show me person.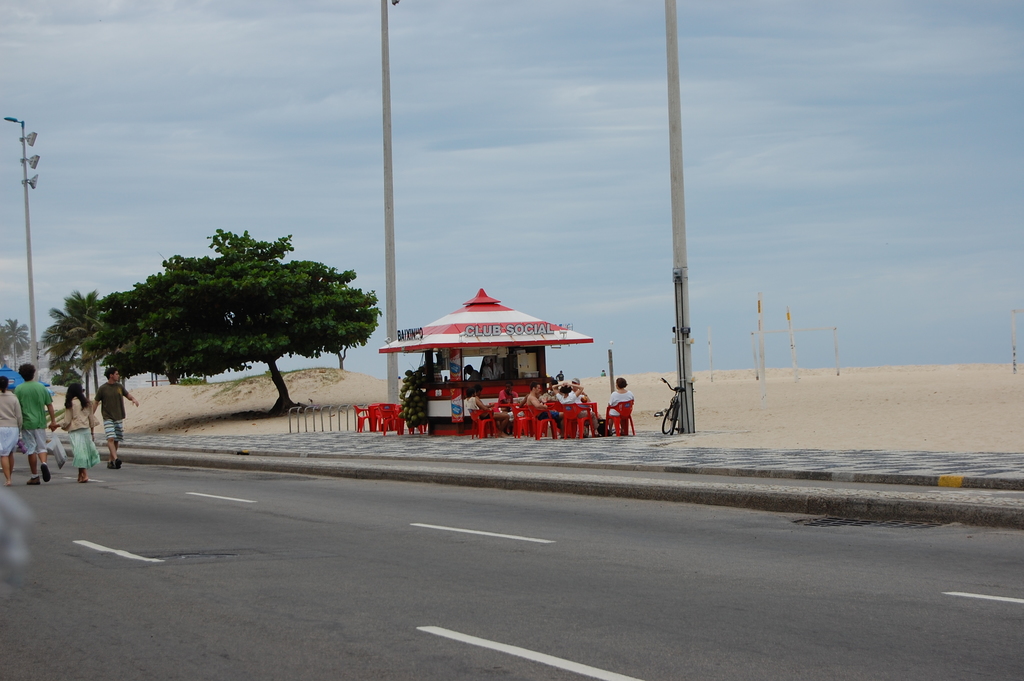
person is here: box=[461, 384, 512, 437].
